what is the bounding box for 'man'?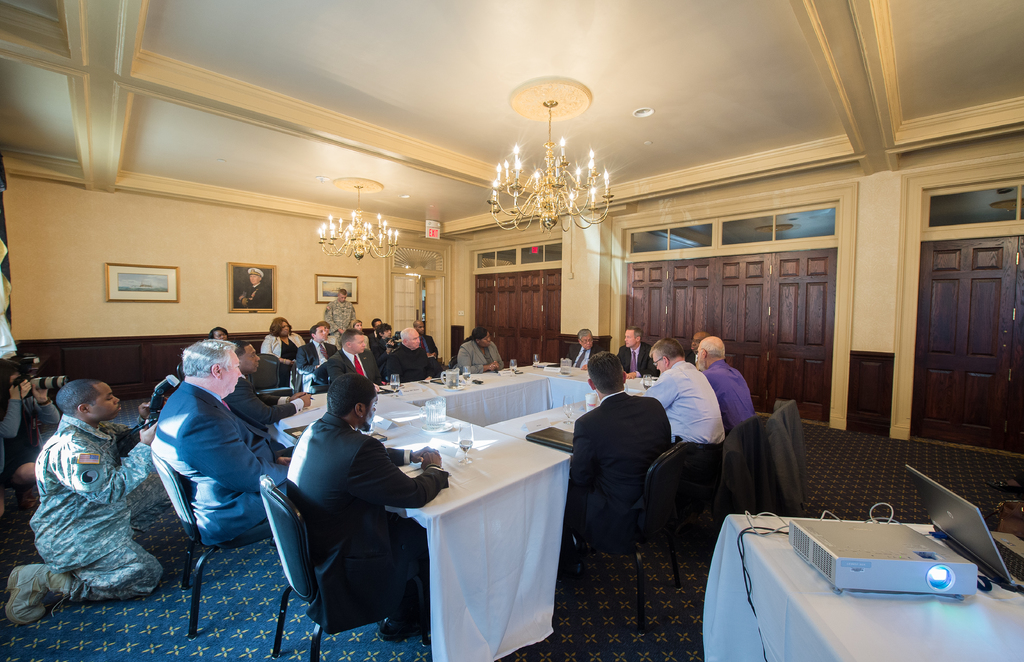
[left=4, top=379, right=157, bottom=624].
